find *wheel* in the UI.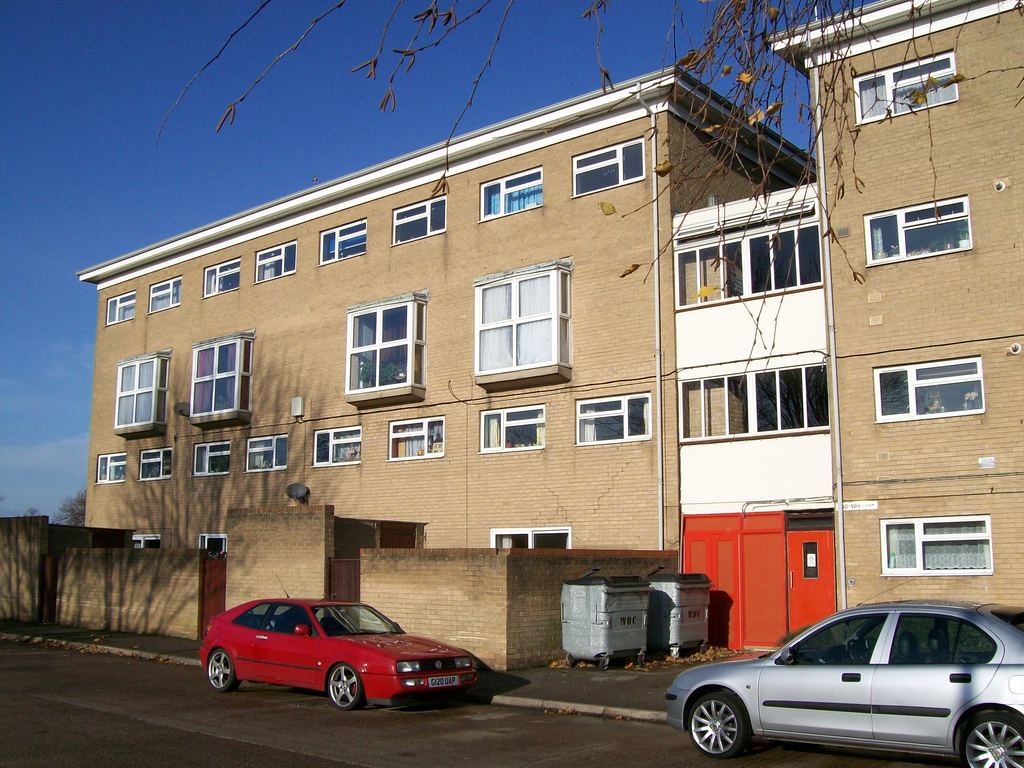
UI element at 671/650/681/661.
